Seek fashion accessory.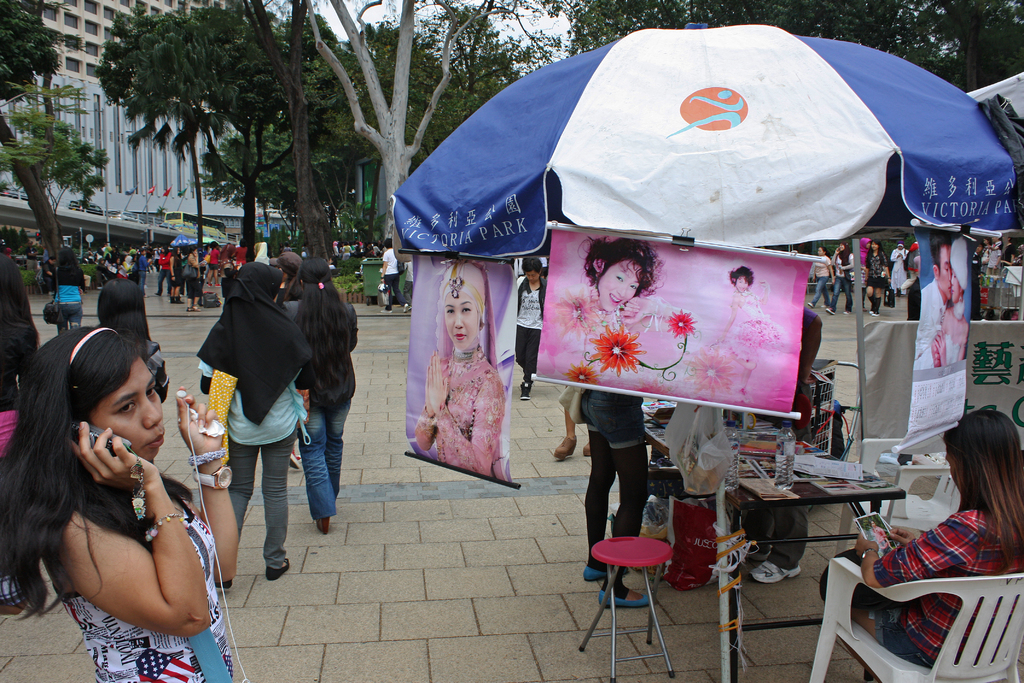
box(45, 267, 63, 325).
